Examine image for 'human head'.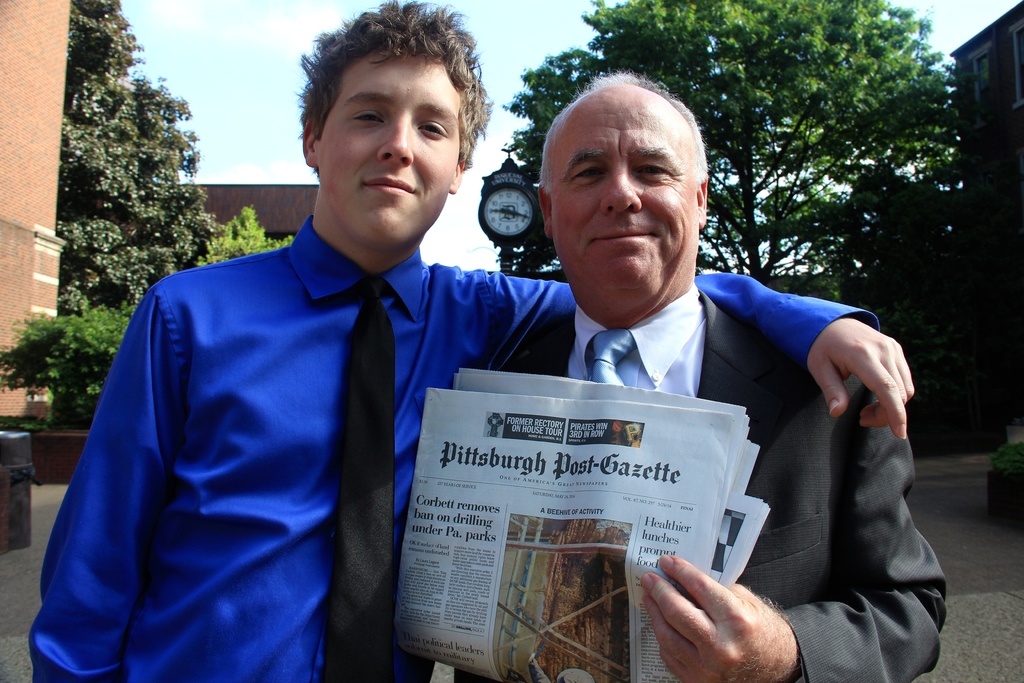
Examination result: x1=277 y1=5 x2=496 y2=238.
